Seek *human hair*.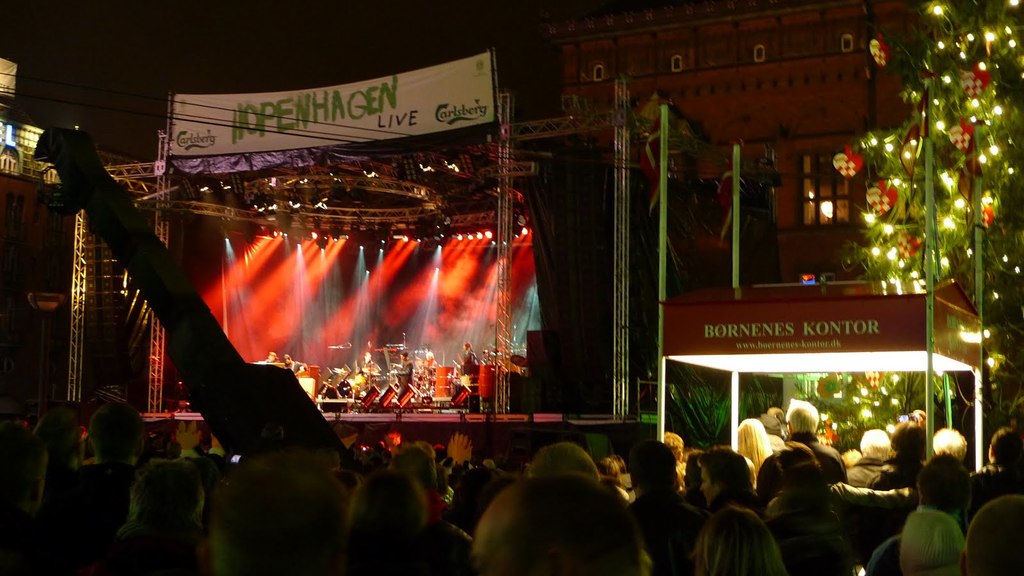
locate(213, 454, 326, 575).
